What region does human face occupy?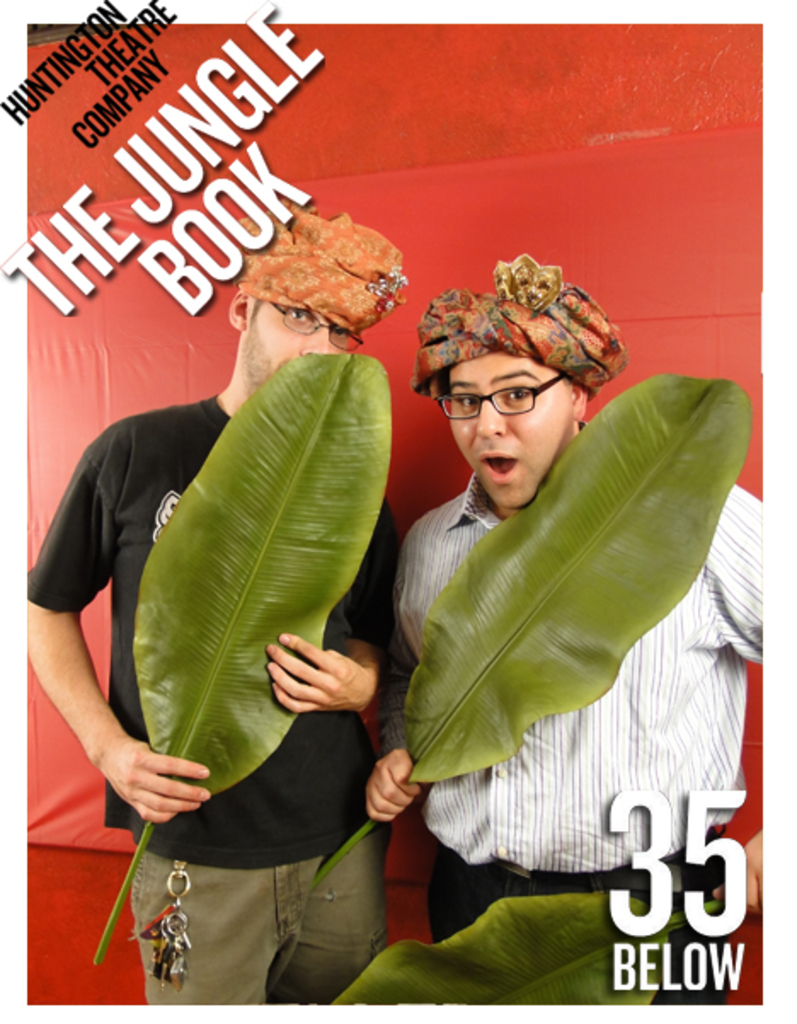
{"x1": 448, "y1": 353, "x2": 579, "y2": 499}.
